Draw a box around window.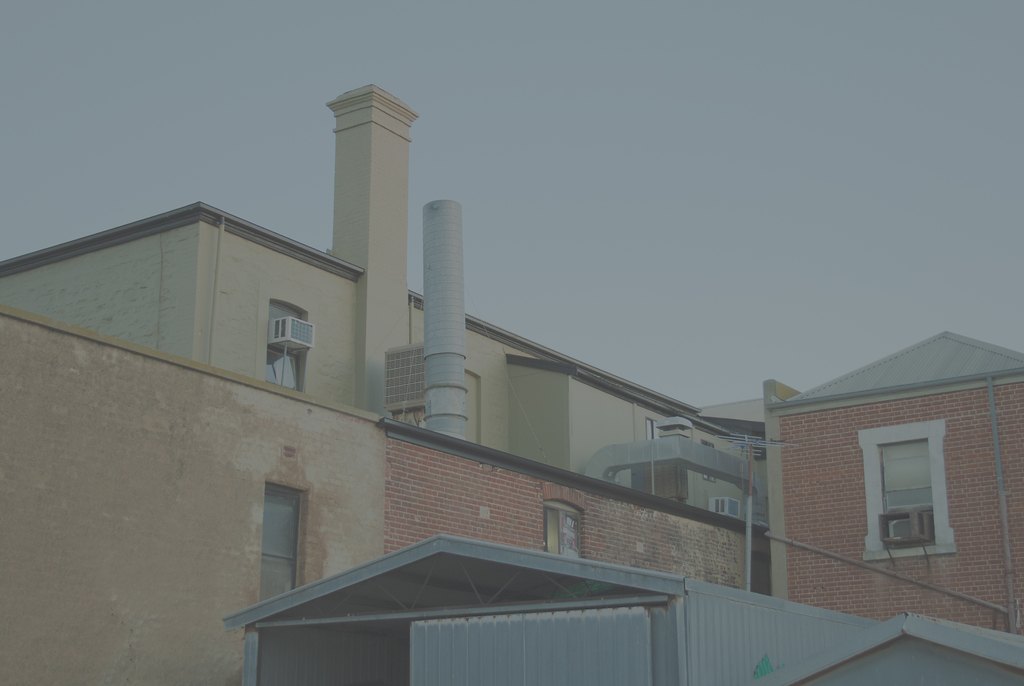
(258,481,297,607).
